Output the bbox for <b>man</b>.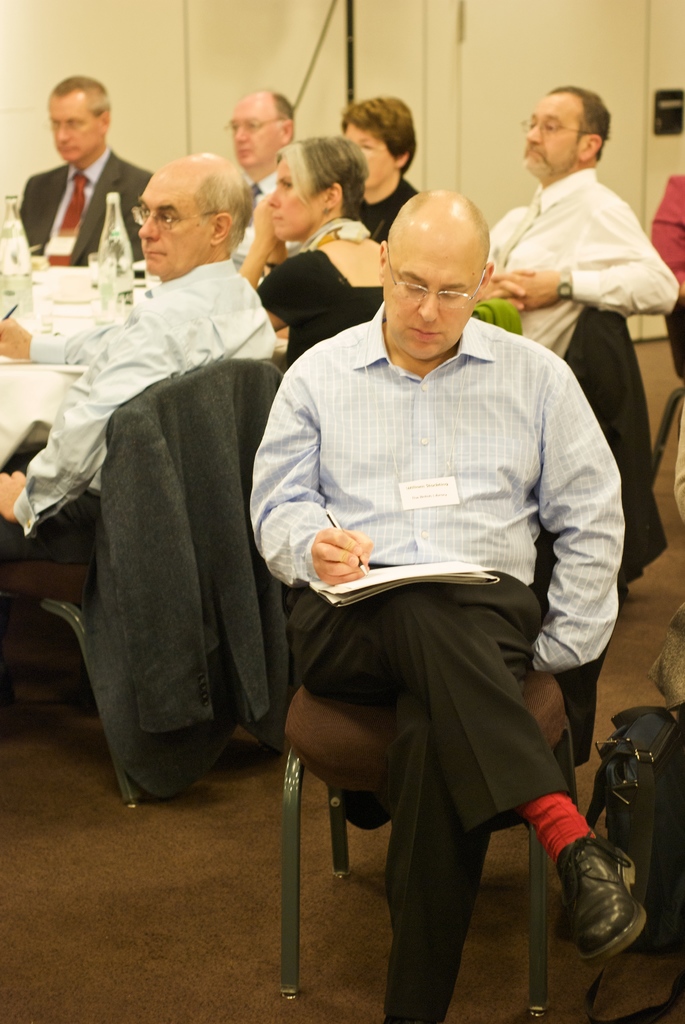
bbox(0, 151, 277, 730).
